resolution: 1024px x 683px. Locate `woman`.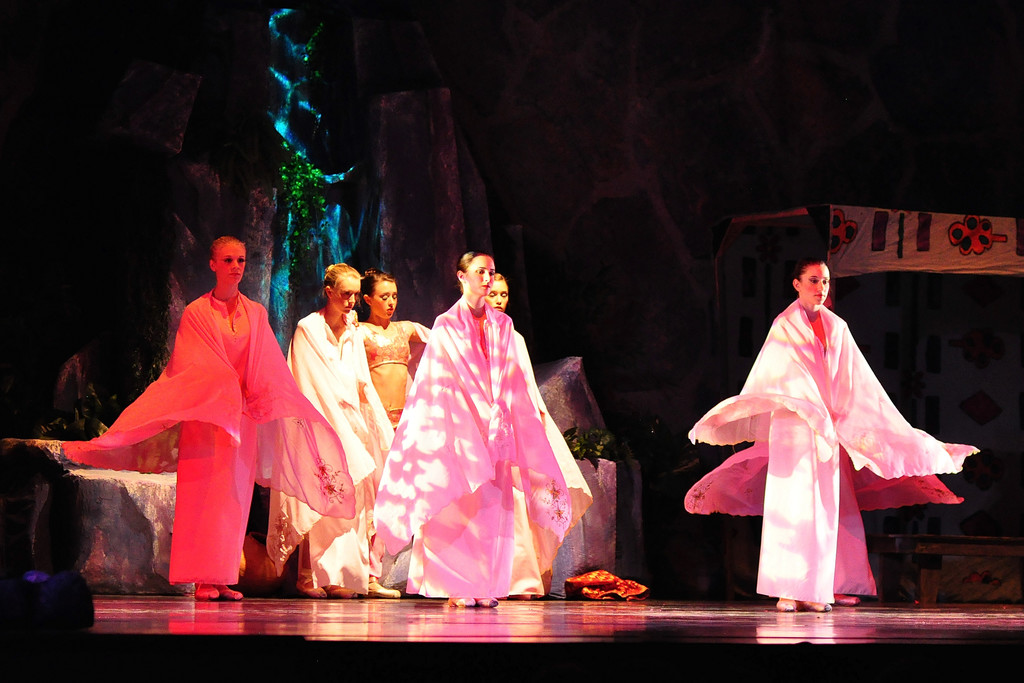
x1=63 y1=236 x2=354 y2=600.
